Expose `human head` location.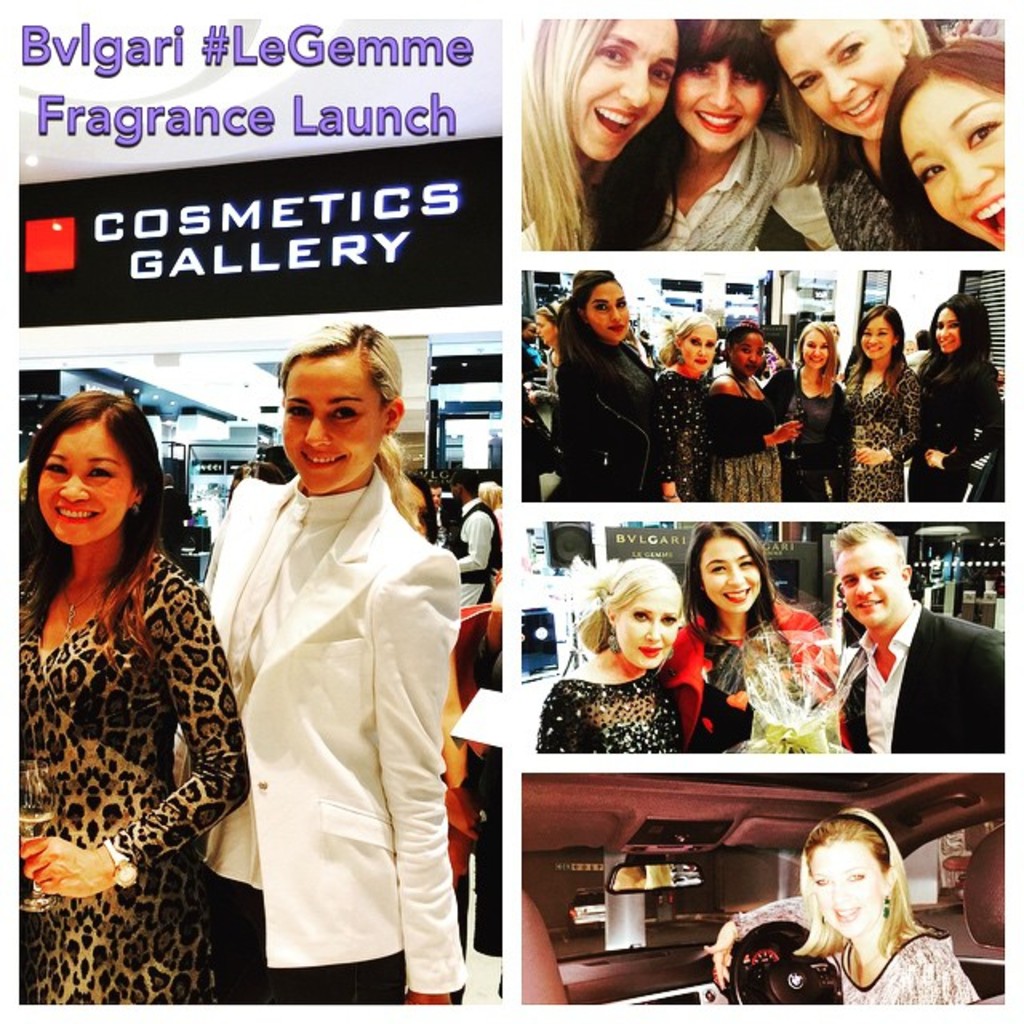
Exposed at 672, 19, 781, 154.
